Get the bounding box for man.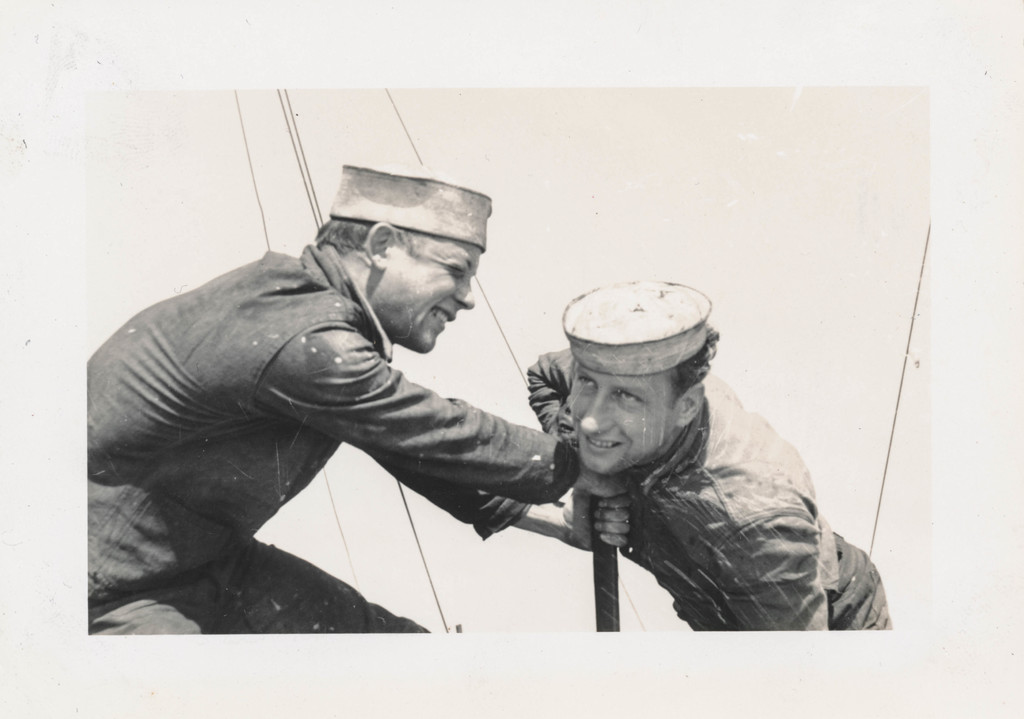
(x1=83, y1=159, x2=633, y2=631).
